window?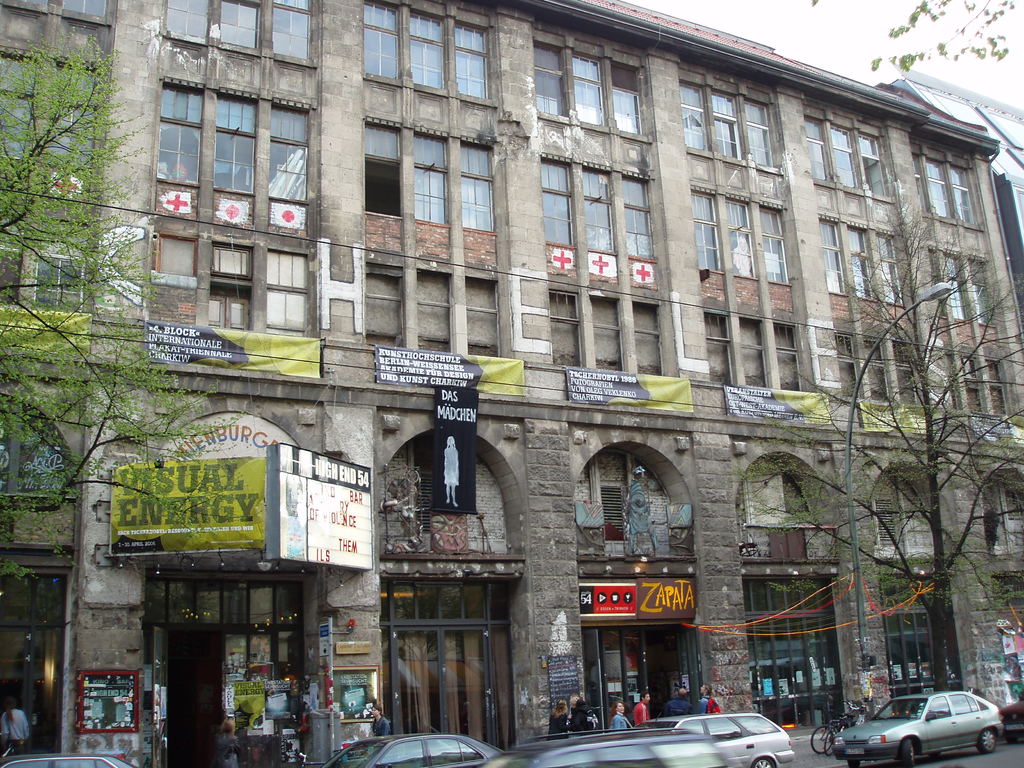
pyautogui.locateOnScreen(989, 365, 1011, 416)
